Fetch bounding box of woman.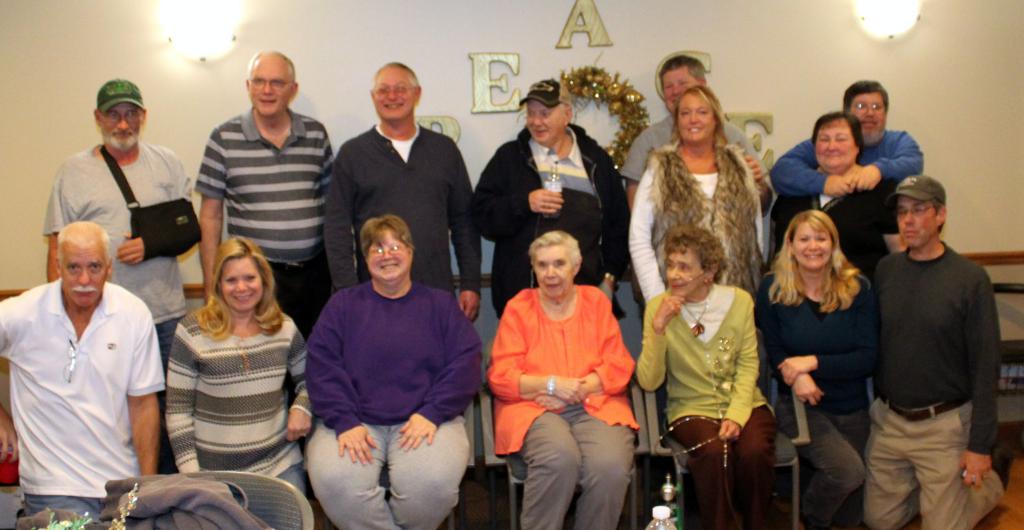
Bbox: [left=629, top=217, right=777, bottom=529].
